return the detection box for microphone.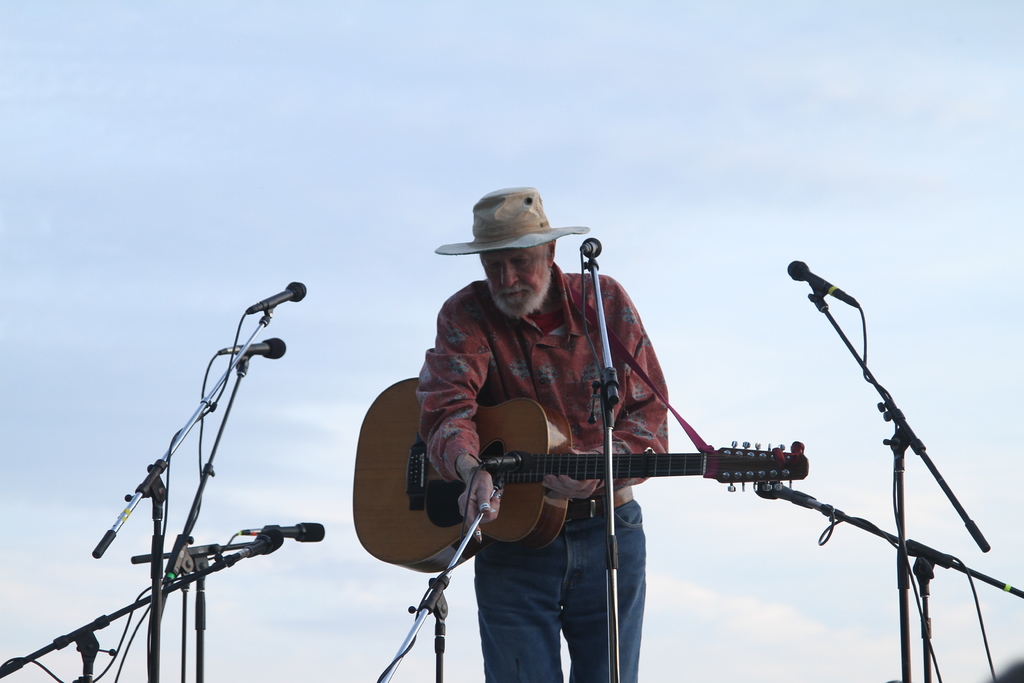
(213, 286, 310, 343).
